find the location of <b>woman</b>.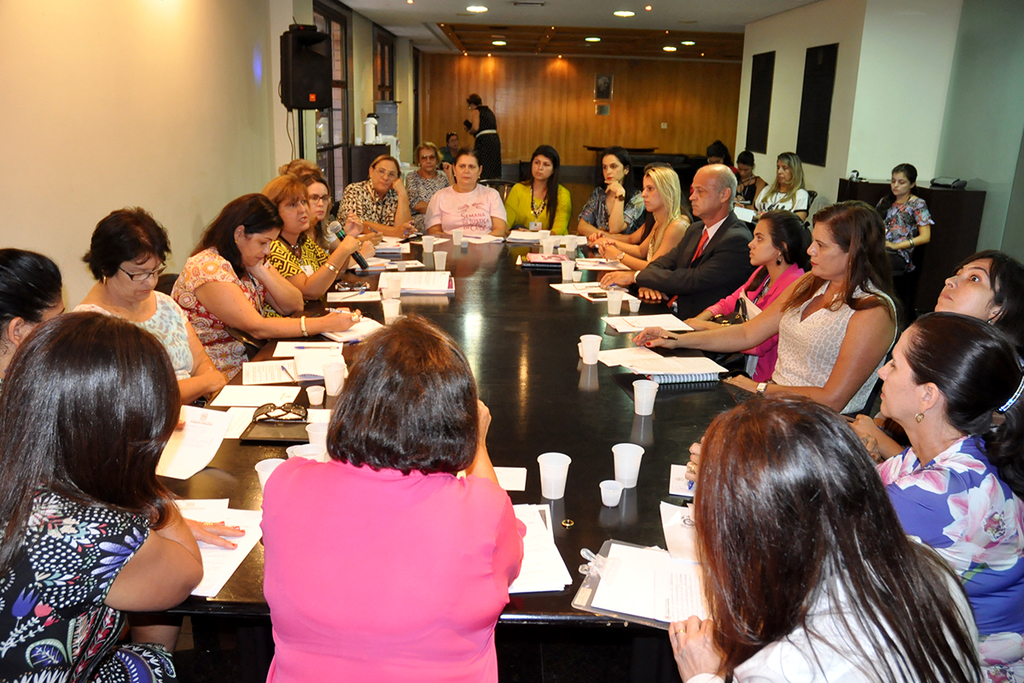
Location: bbox=(668, 393, 991, 682).
